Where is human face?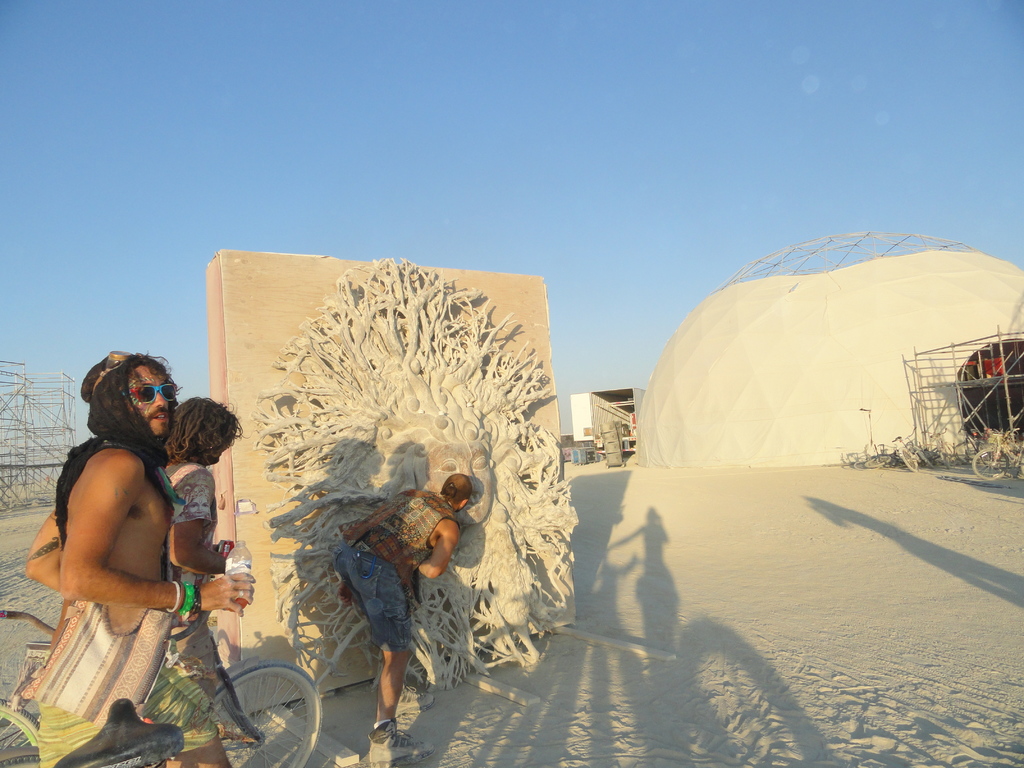
[422,437,500,538].
